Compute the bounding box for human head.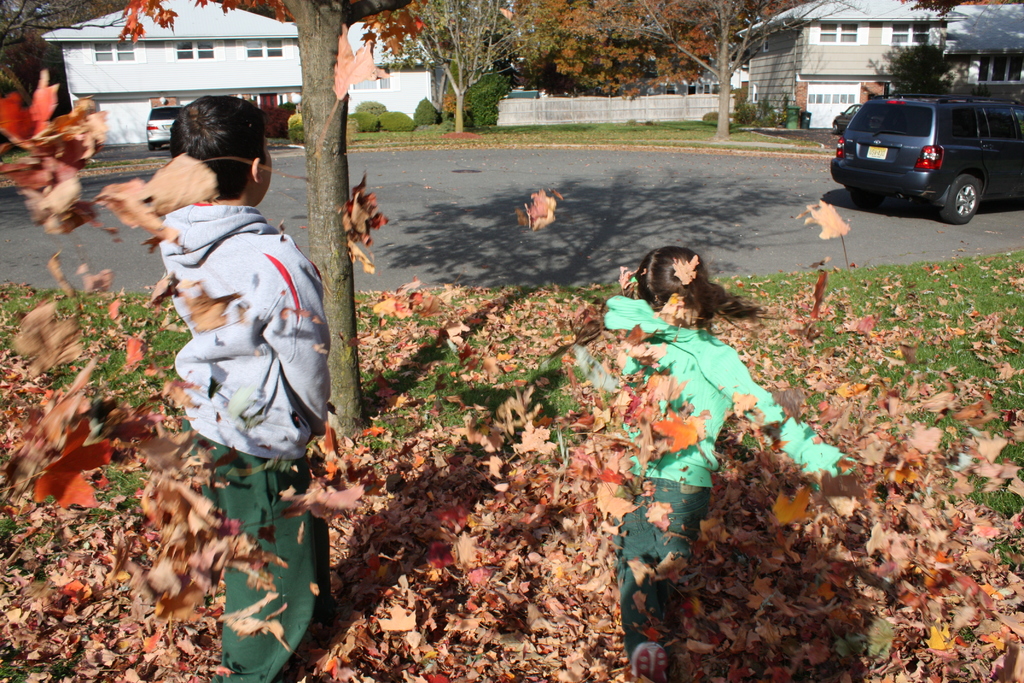
locate(625, 243, 741, 334).
